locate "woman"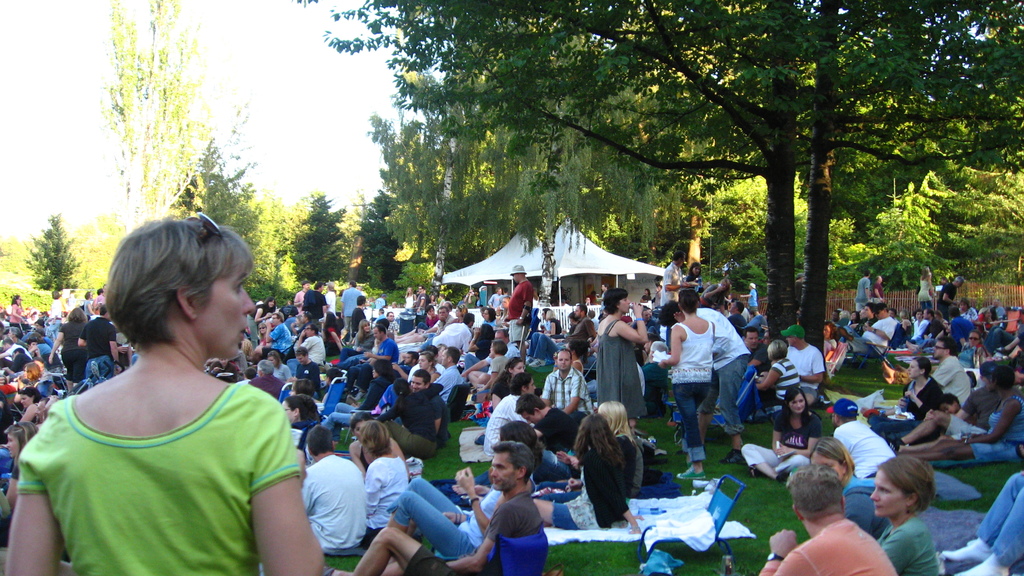
543:308:561:336
